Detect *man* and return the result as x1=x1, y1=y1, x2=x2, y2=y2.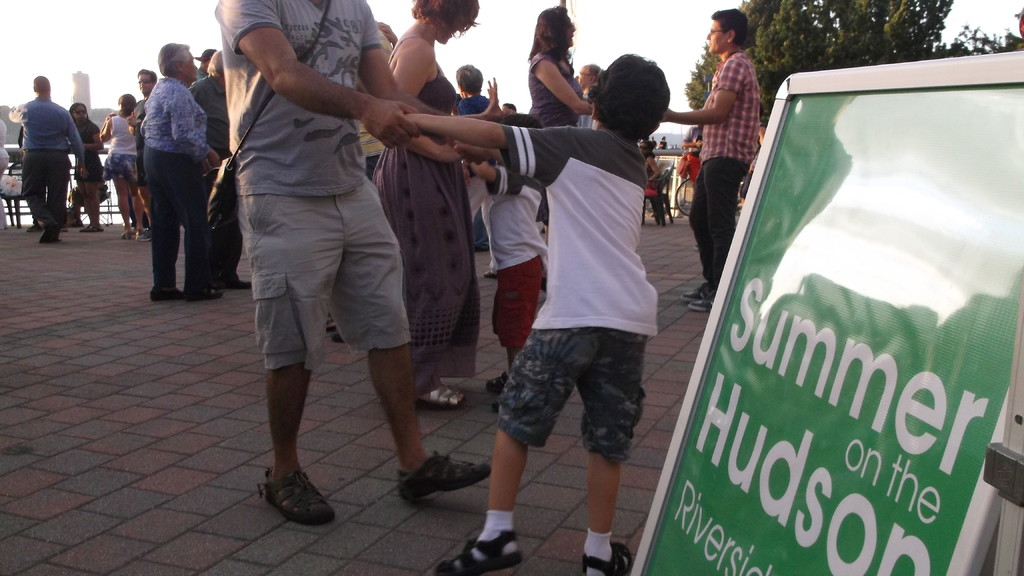
x1=458, y1=67, x2=515, y2=127.
